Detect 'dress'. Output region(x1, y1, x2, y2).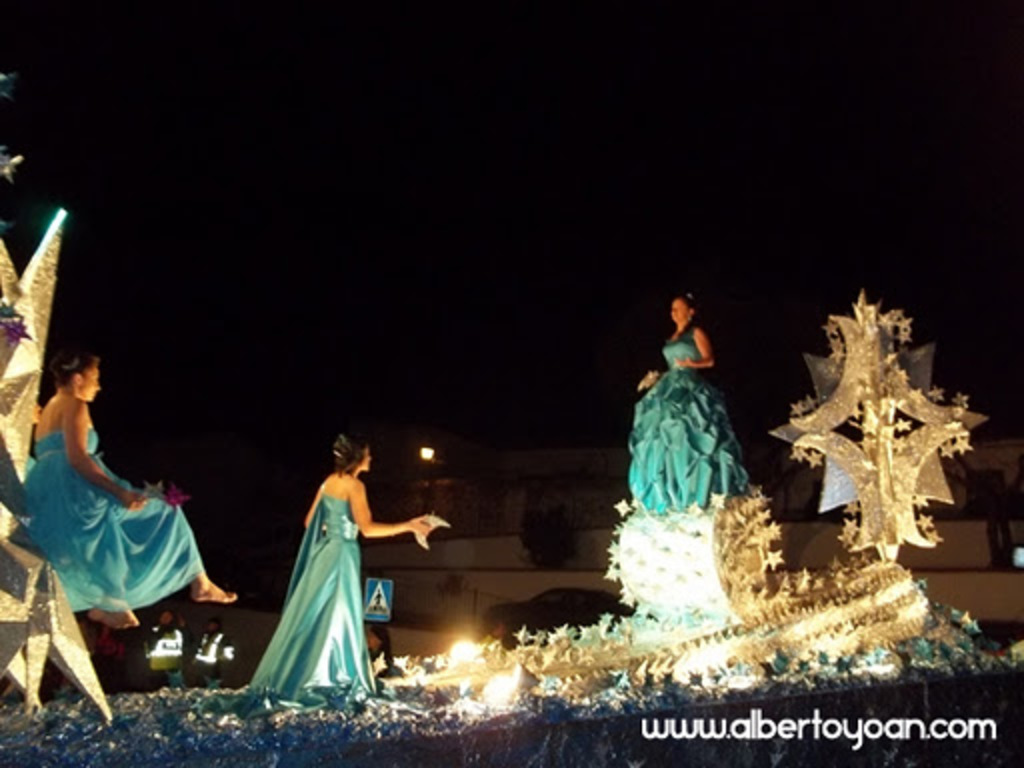
region(18, 430, 212, 612).
